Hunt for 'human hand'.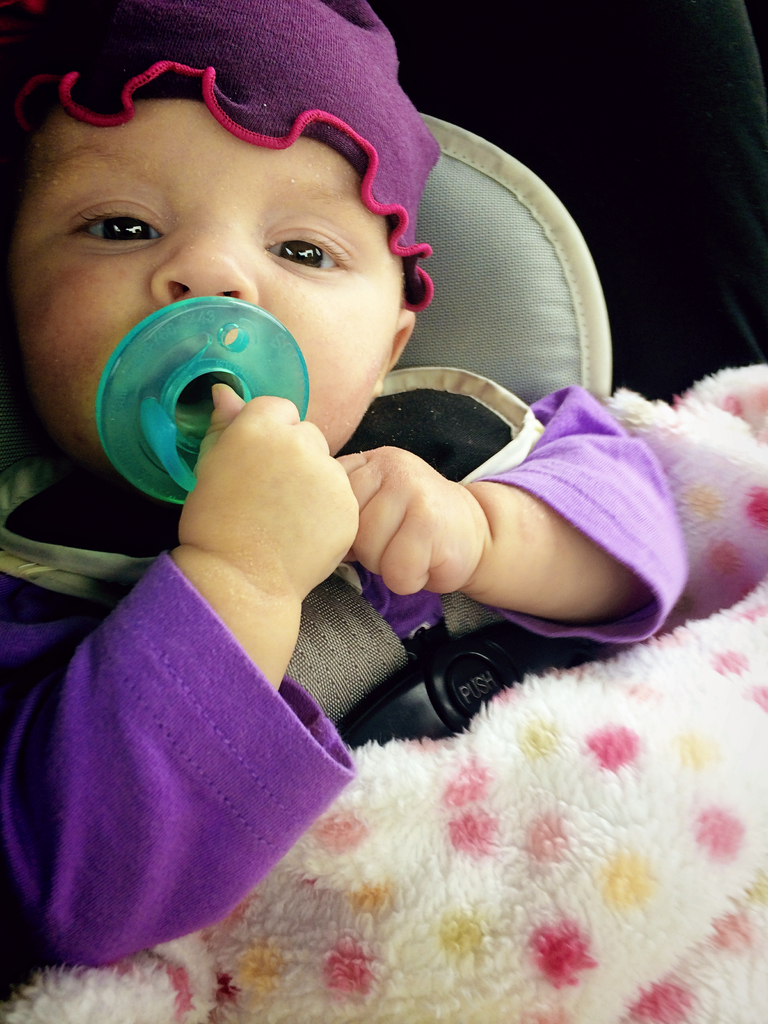
Hunted down at {"left": 195, "top": 380, "right": 369, "bottom": 620}.
